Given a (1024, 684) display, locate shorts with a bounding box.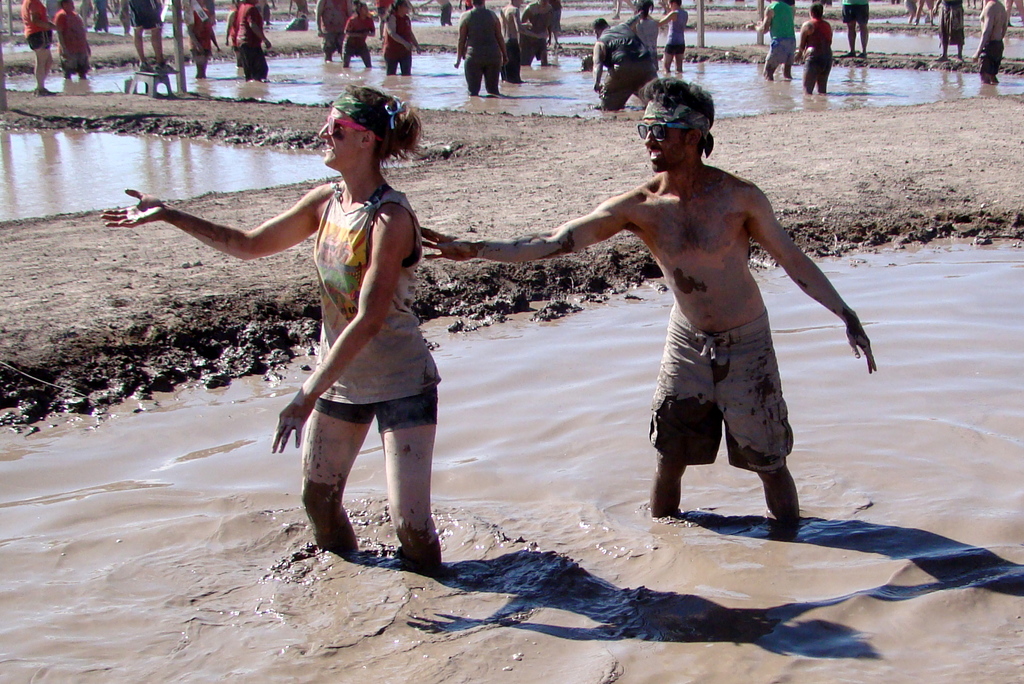
Located: 129 6 163 29.
